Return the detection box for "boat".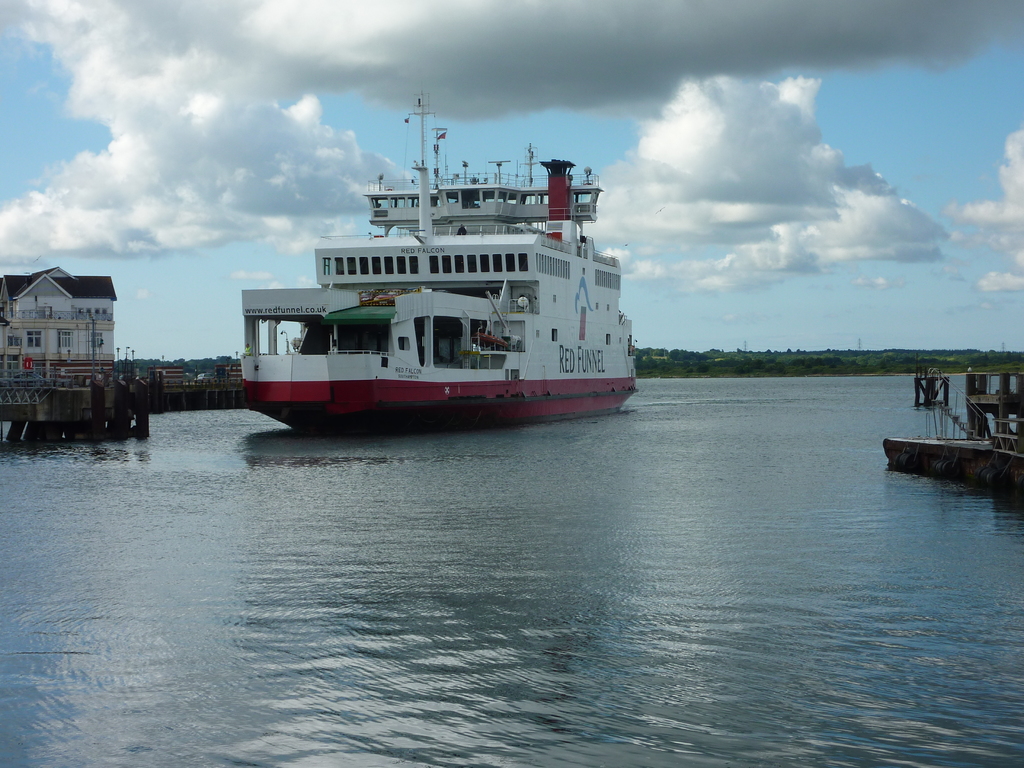
bbox=[881, 363, 1023, 503].
